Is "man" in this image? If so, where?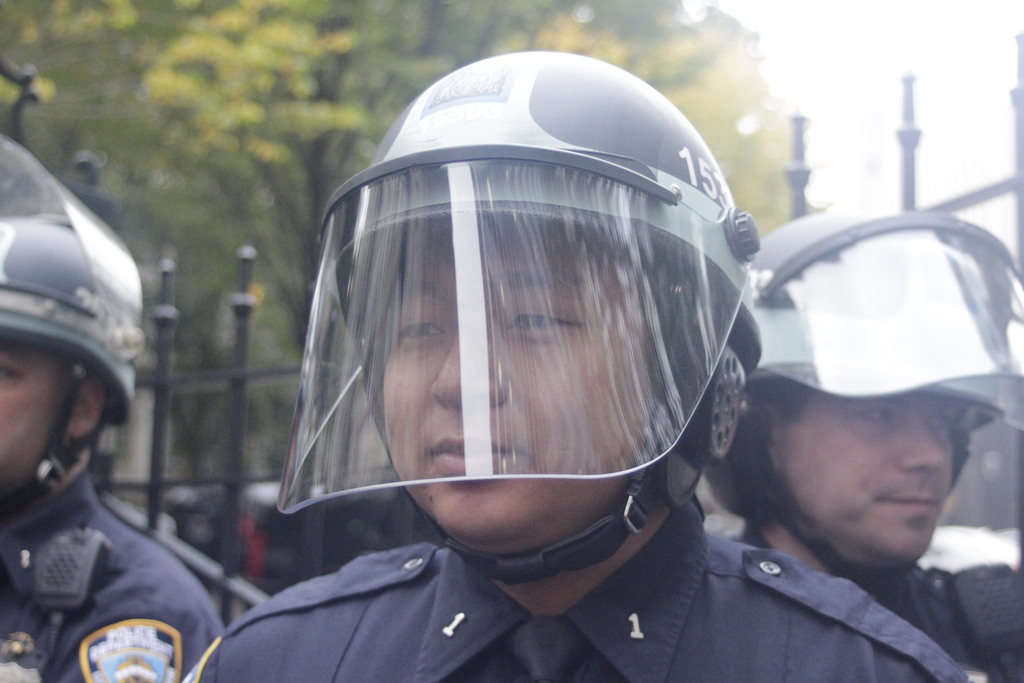
Yes, at bbox(163, 29, 1023, 682).
